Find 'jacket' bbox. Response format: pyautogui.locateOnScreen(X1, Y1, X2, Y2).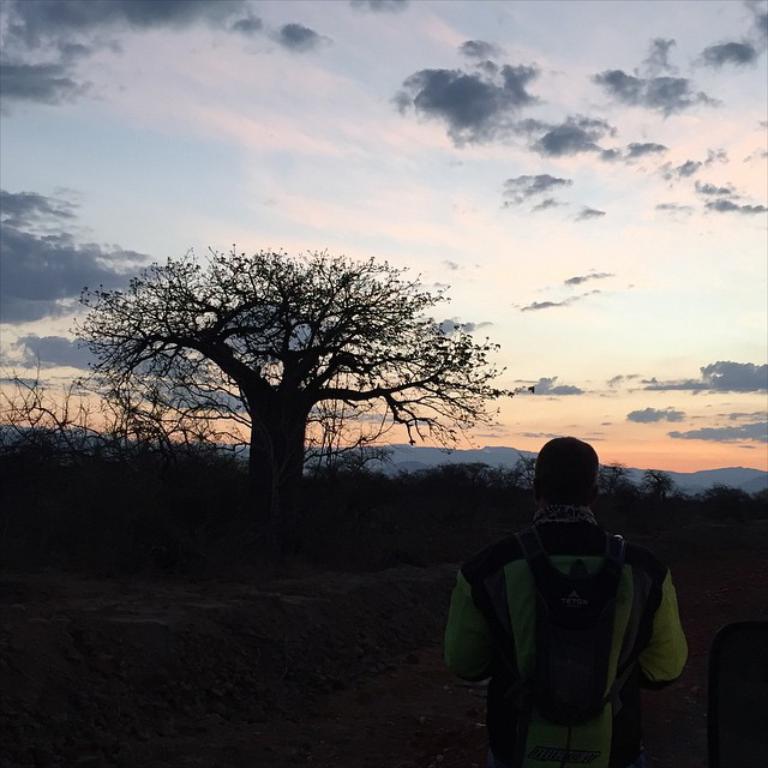
pyautogui.locateOnScreen(462, 470, 695, 760).
